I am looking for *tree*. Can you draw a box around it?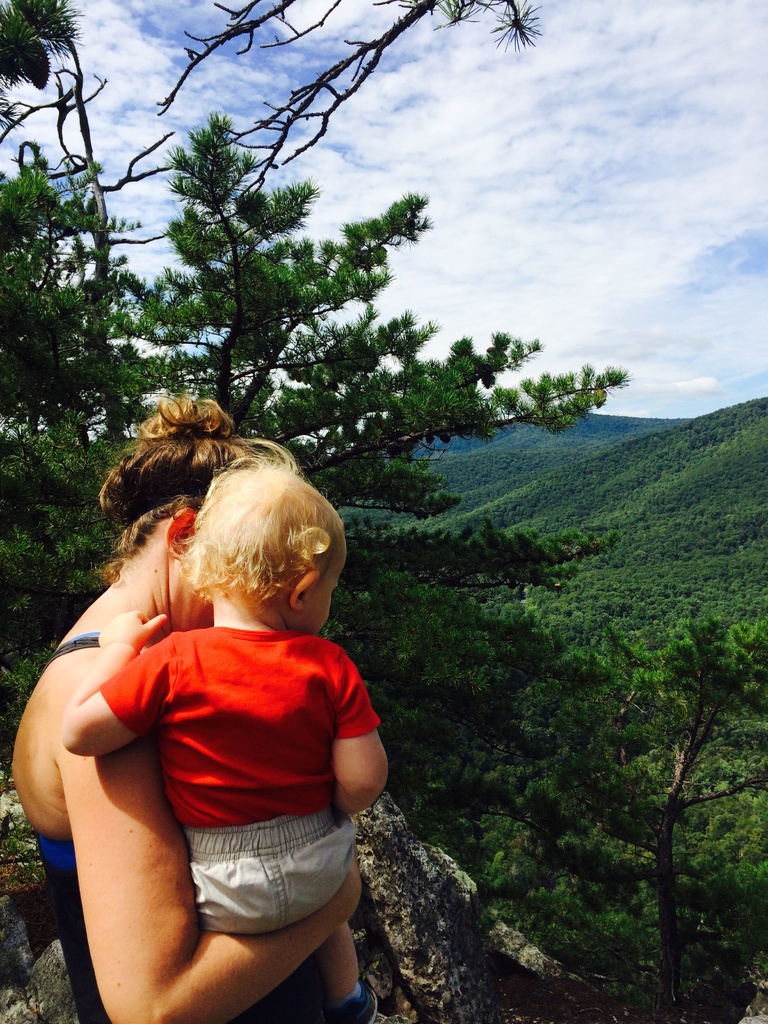
Sure, the bounding box is {"x1": 107, "y1": 111, "x2": 611, "y2": 809}.
